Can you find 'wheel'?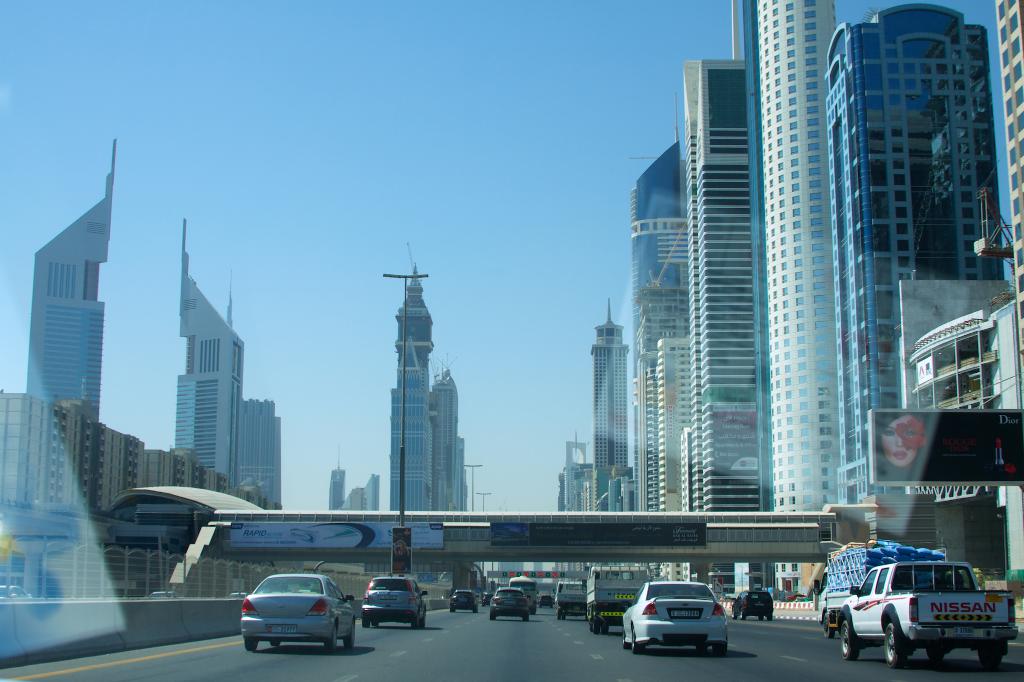
Yes, bounding box: {"x1": 421, "y1": 612, "x2": 426, "y2": 631}.
